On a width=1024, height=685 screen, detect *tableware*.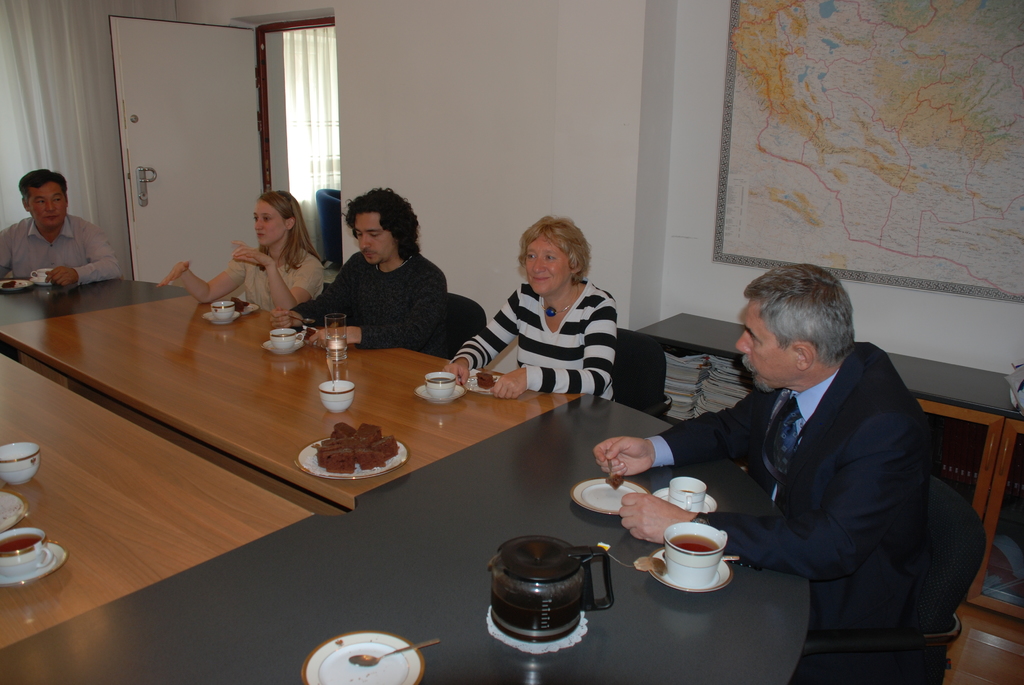
select_region(0, 442, 43, 487).
